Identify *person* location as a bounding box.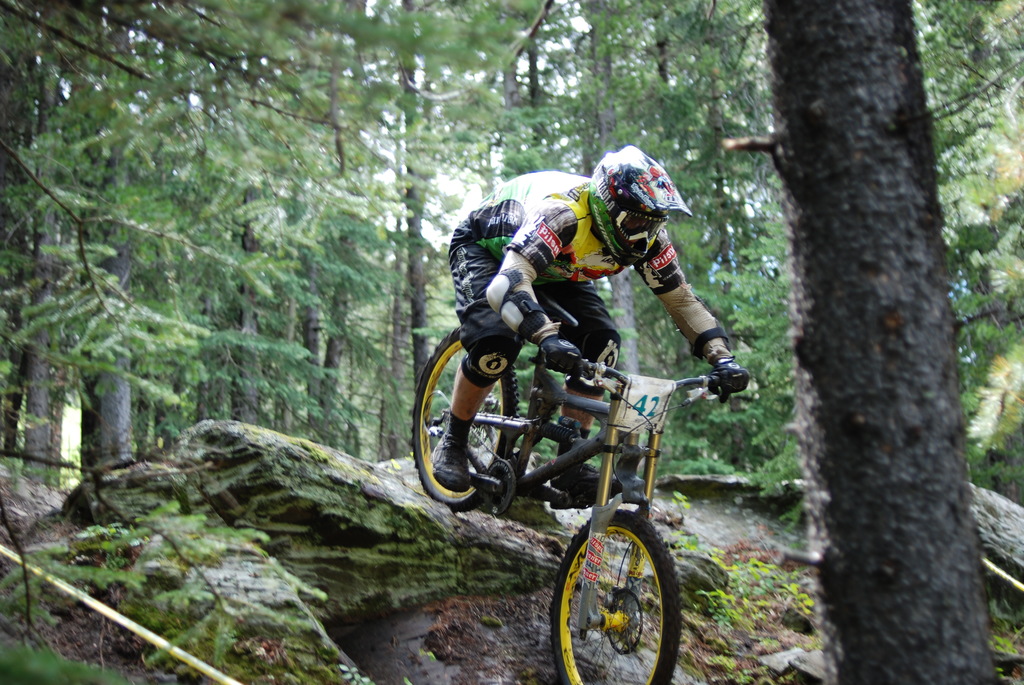
BBox(441, 158, 710, 501).
